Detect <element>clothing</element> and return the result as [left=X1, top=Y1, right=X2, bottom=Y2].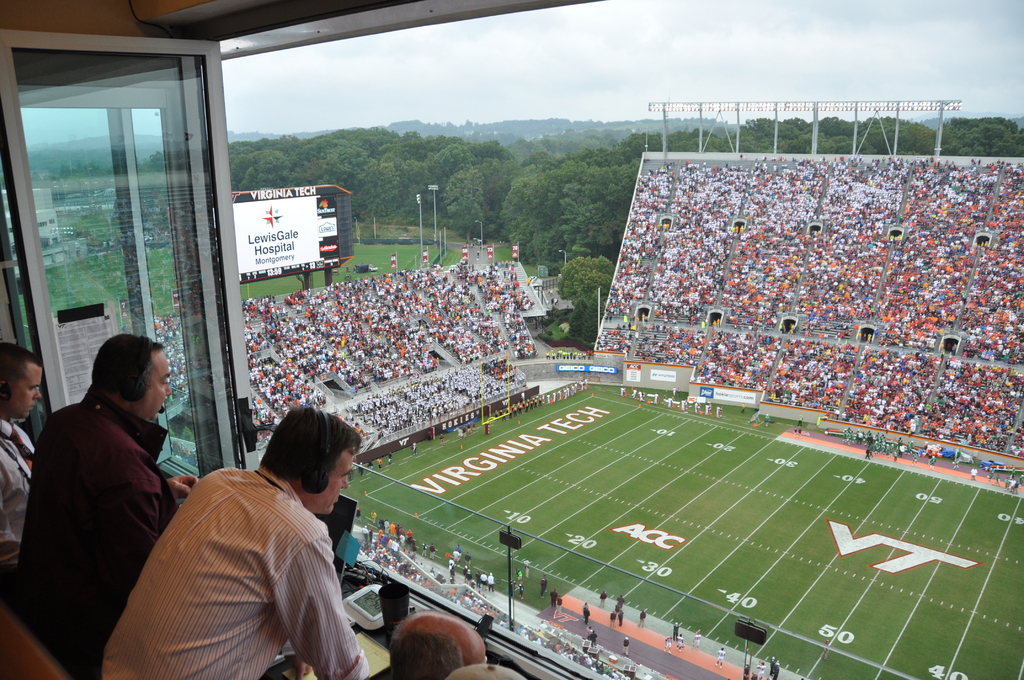
[left=400, top=537, right=408, bottom=549].
